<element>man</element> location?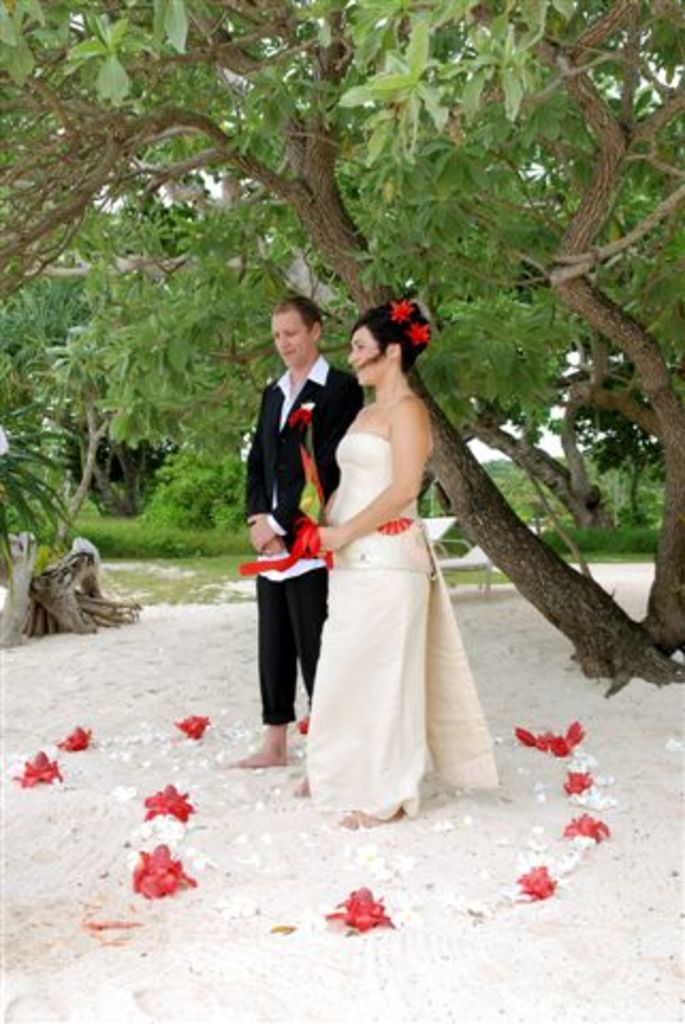
239/290/354/766
